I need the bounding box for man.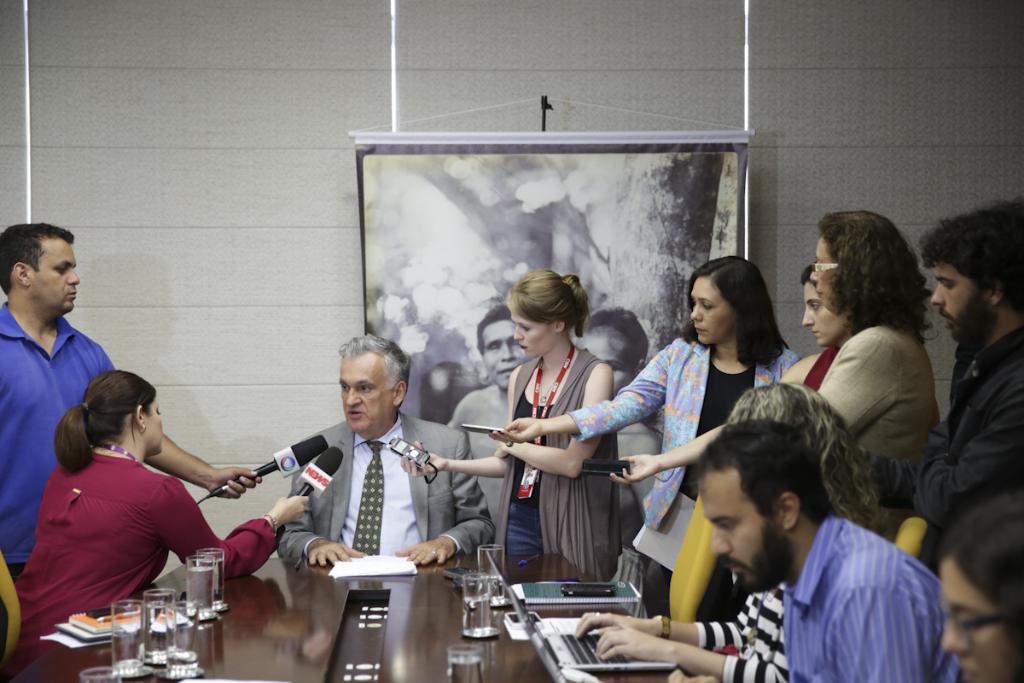
Here it is: rect(445, 306, 535, 535).
